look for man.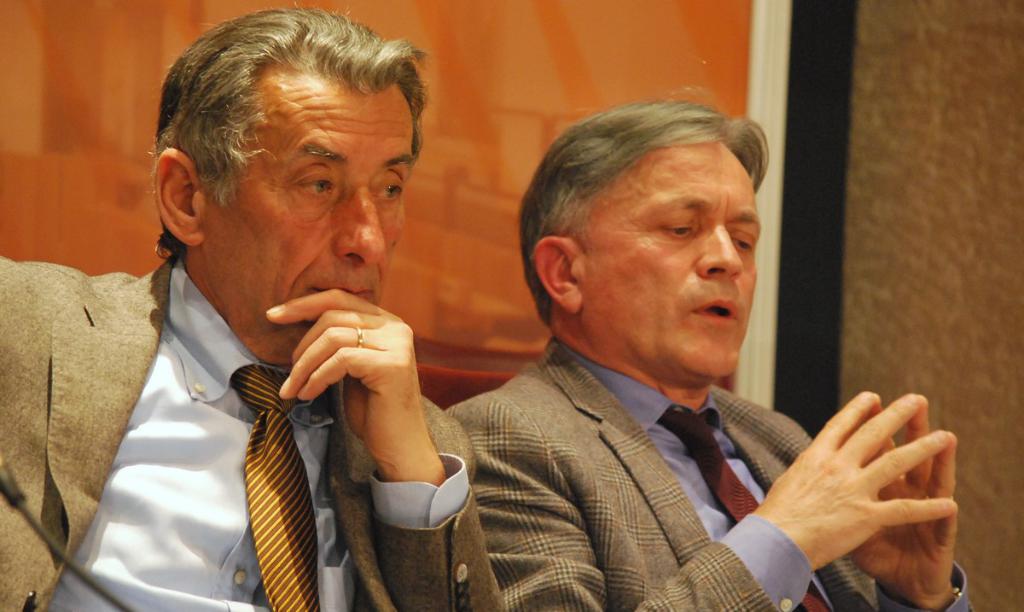
Found: x1=445 y1=98 x2=980 y2=611.
